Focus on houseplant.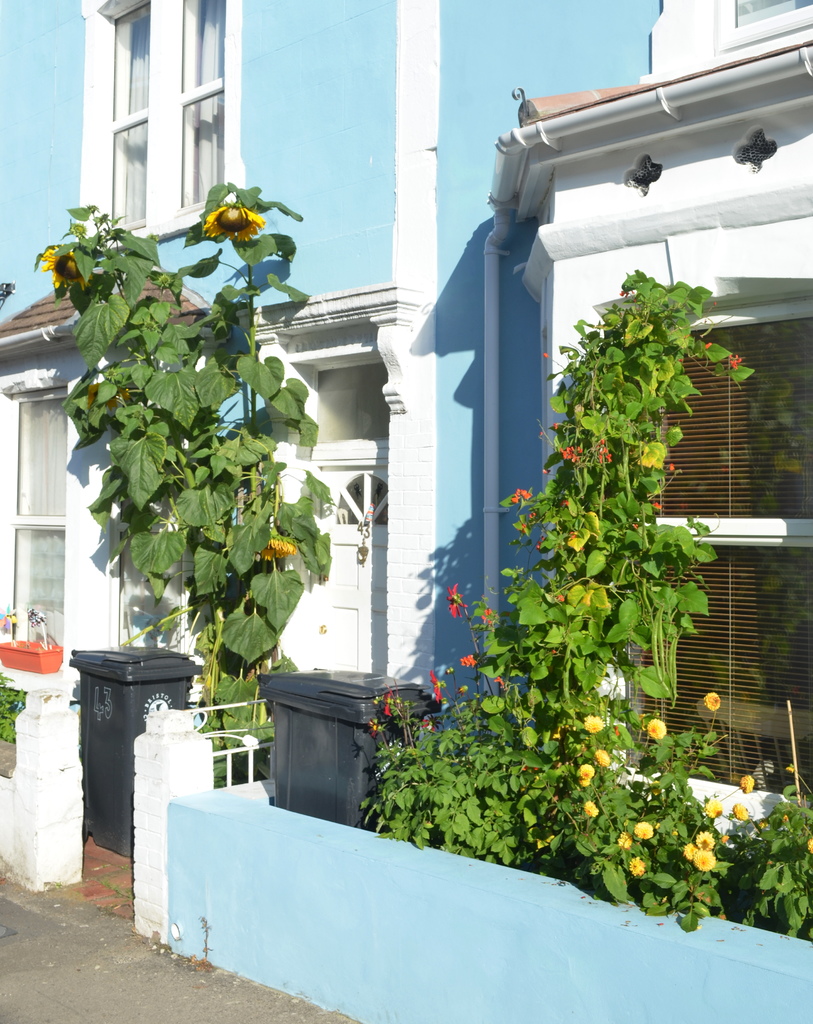
Focused at (left=30, top=176, right=338, bottom=867).
